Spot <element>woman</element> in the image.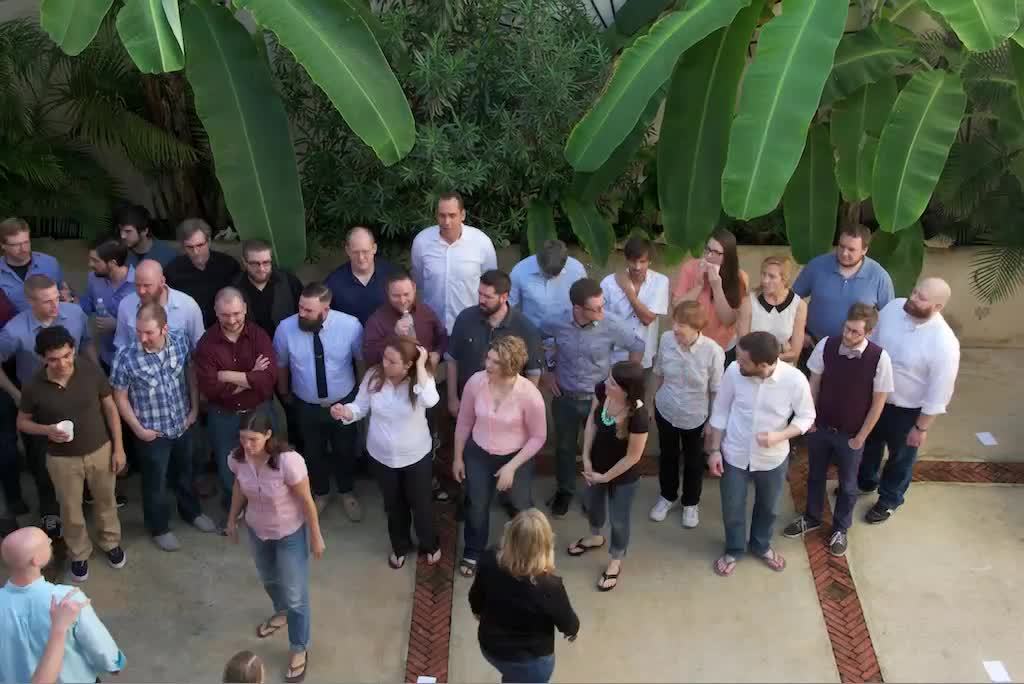
<element>woman</element> found at bbox=[326, 339, 441, 574].
